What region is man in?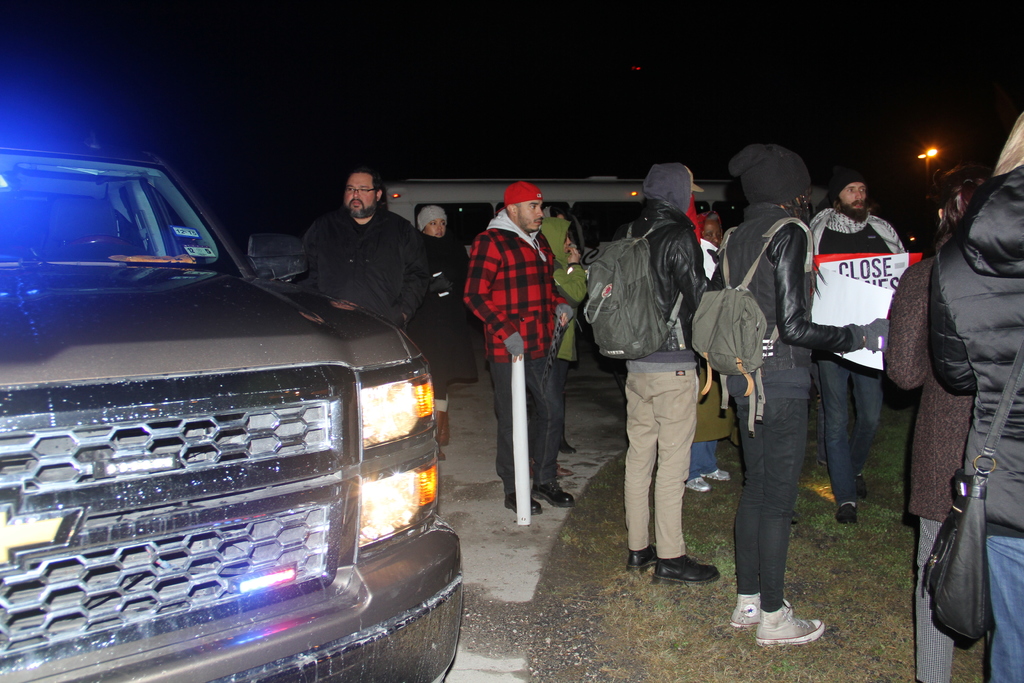
<bbox>589, 158, 722, 586</bbox>.
